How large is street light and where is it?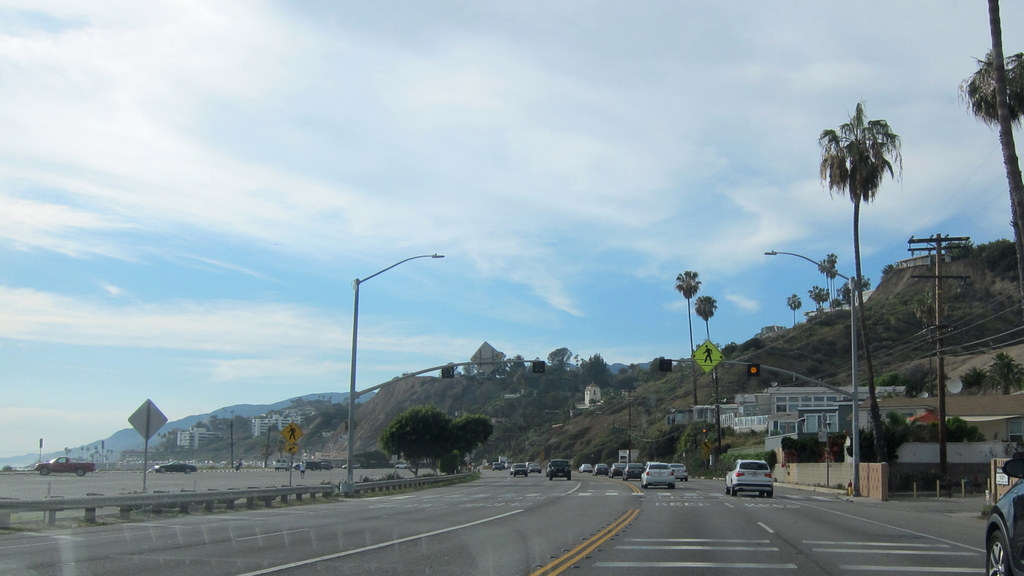
Bounding box: pyautogui.locateOnScreen(325, 237, 458, 440).
